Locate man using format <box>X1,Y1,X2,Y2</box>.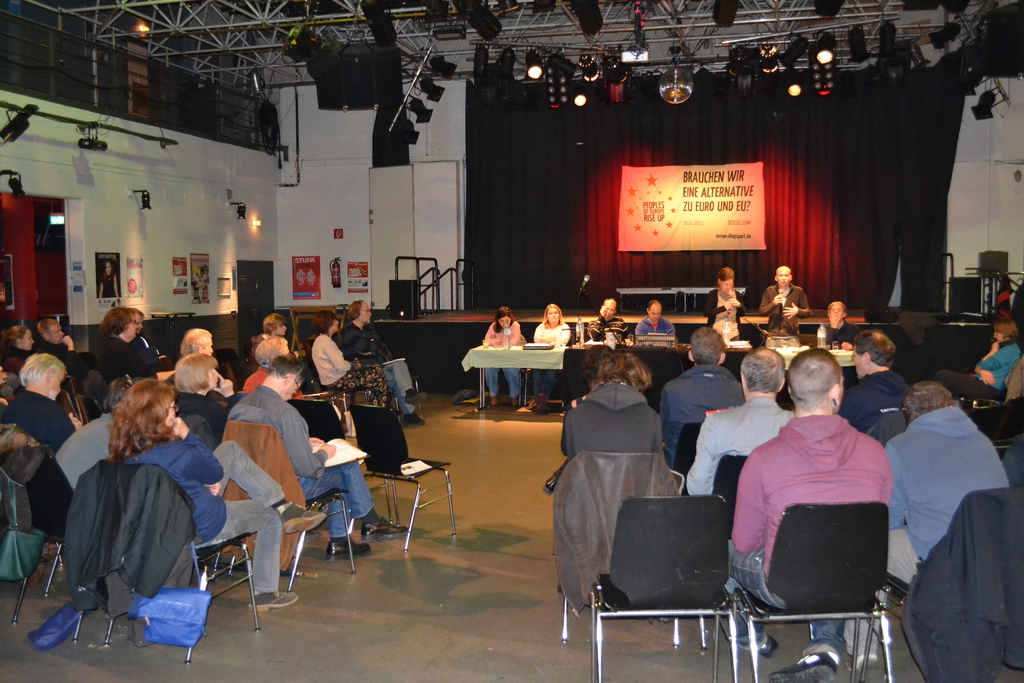
<box>339,299,425,426</box>.
